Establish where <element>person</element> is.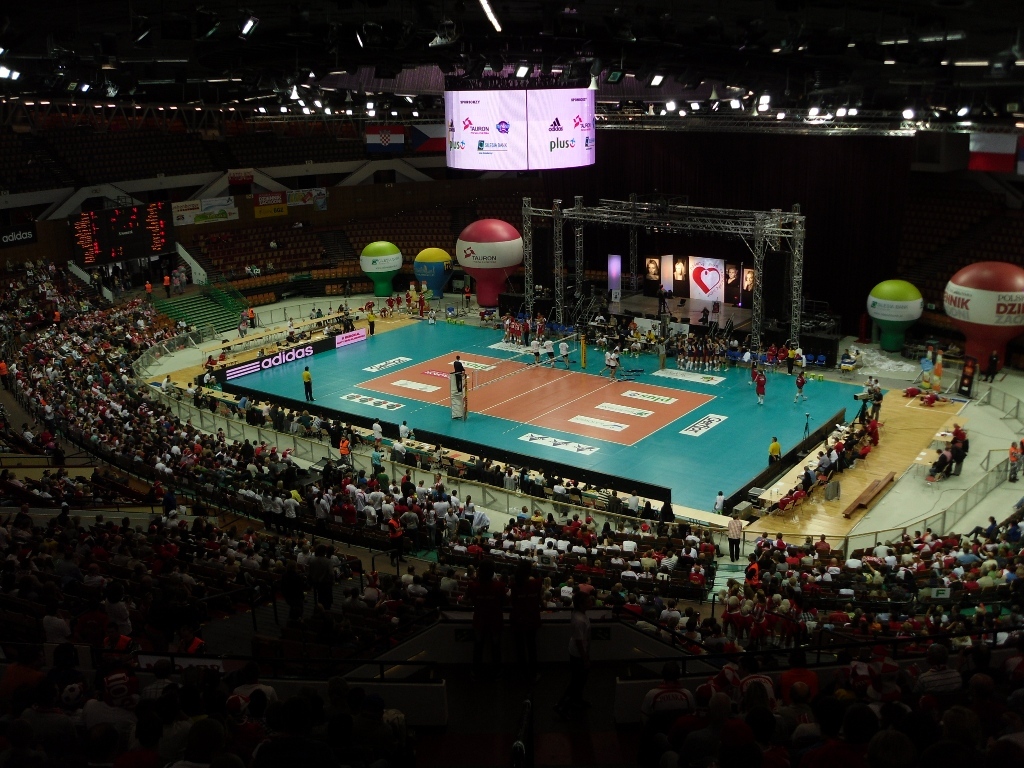
Established at BBox(166, 379, 167, 393).
